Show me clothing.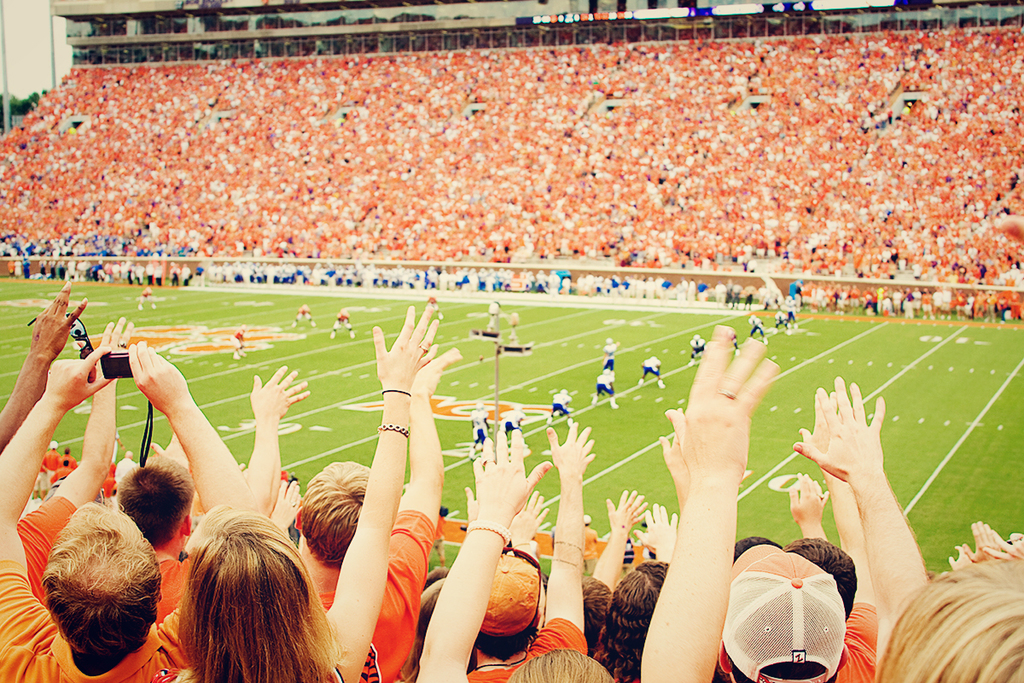
clothing is here: (left=49, top=464, right=64, bottom=482).
